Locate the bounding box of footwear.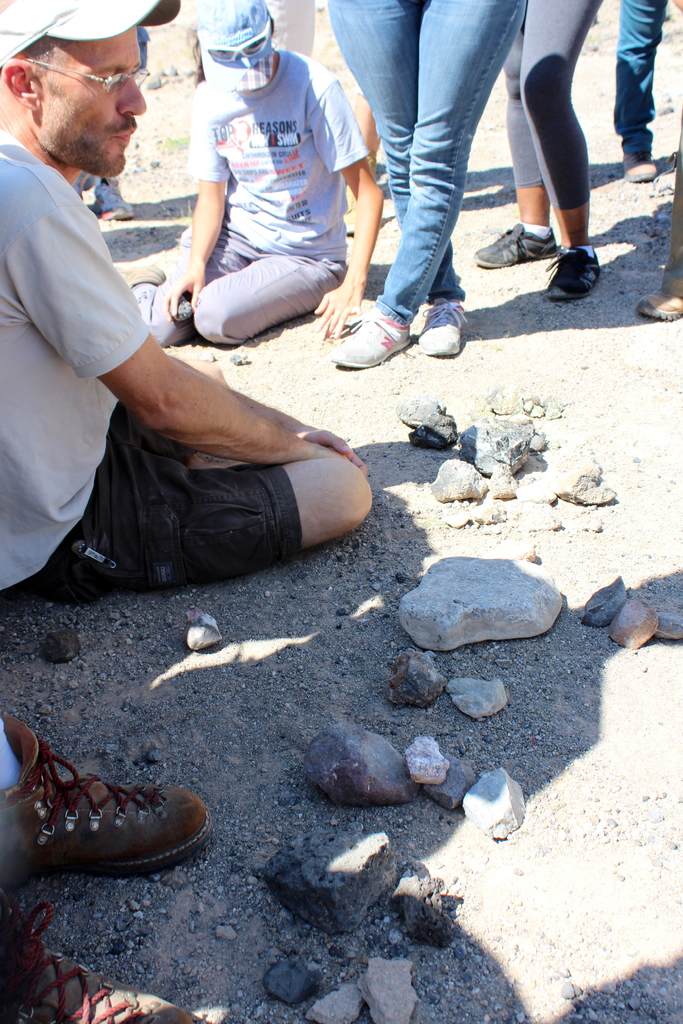
Bounding box: [621, 151, 652, 180].
